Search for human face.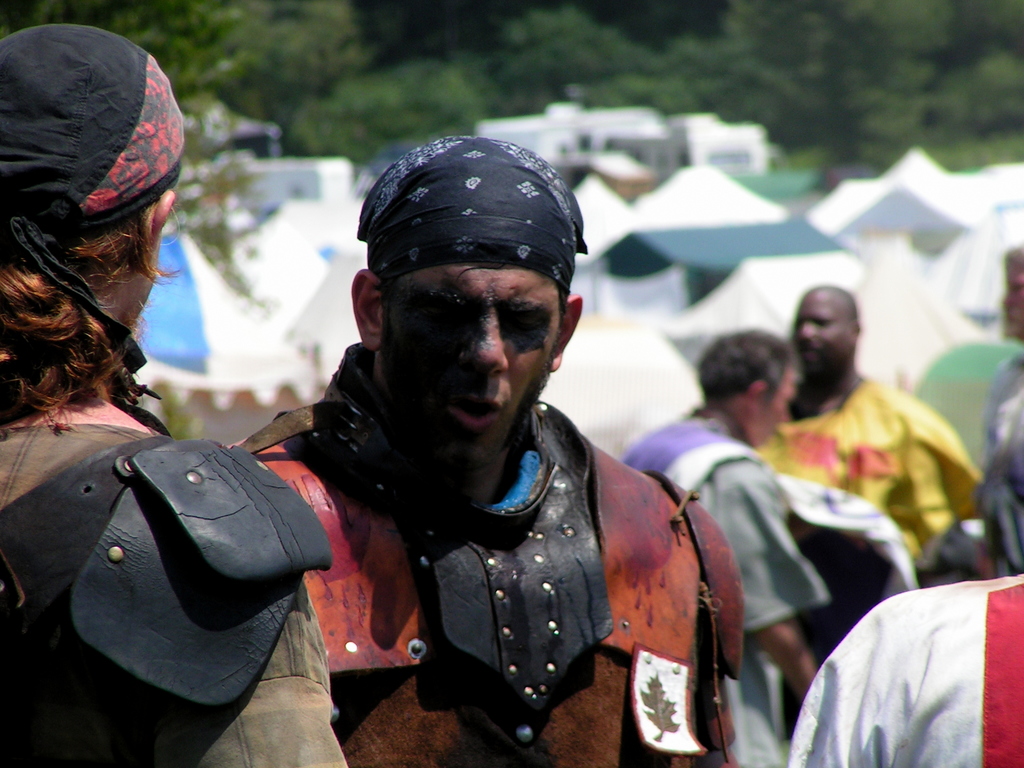
Found at <bbox>115, 268, 153, 344</bbox>.
